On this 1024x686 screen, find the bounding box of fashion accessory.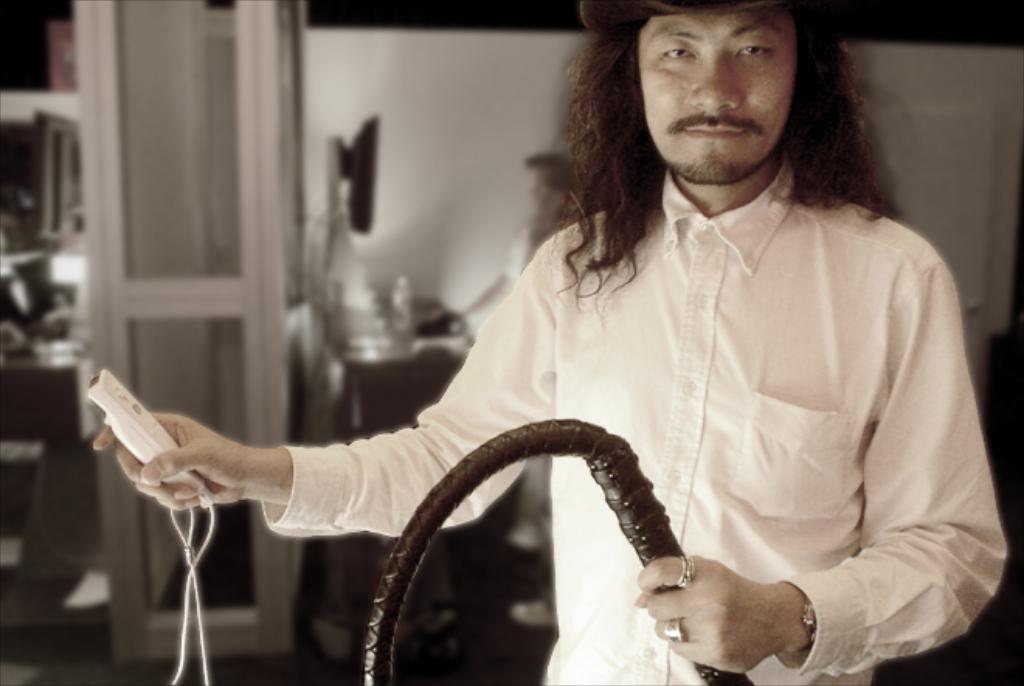
Bounding box: <box>805,602,819,643</box>.
